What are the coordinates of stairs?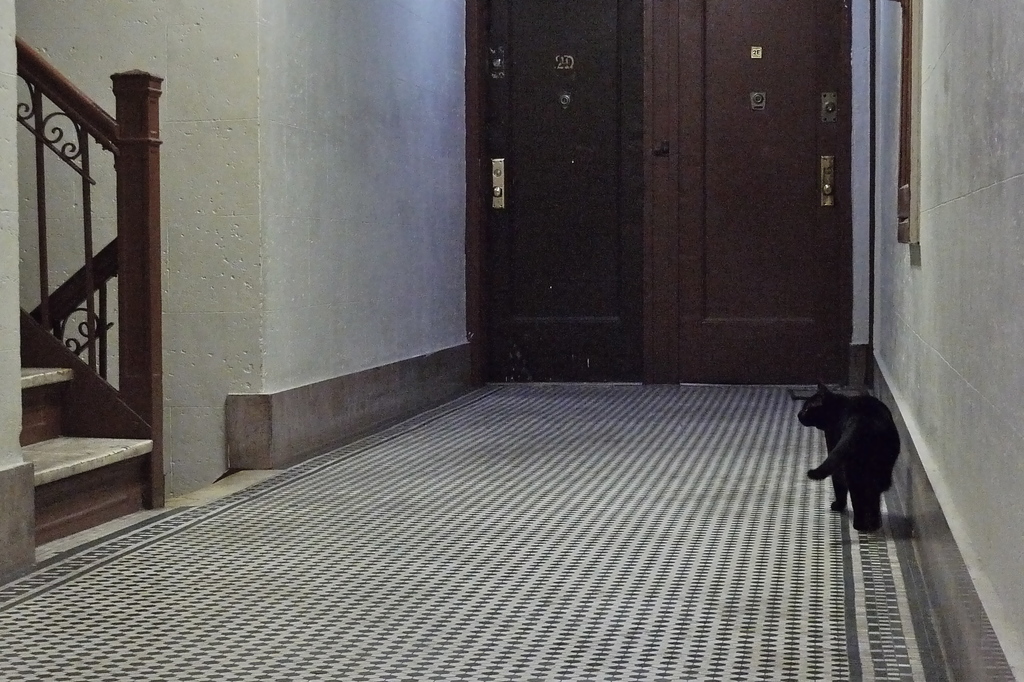
(left=20, top=366, right=154, bottom=548).
